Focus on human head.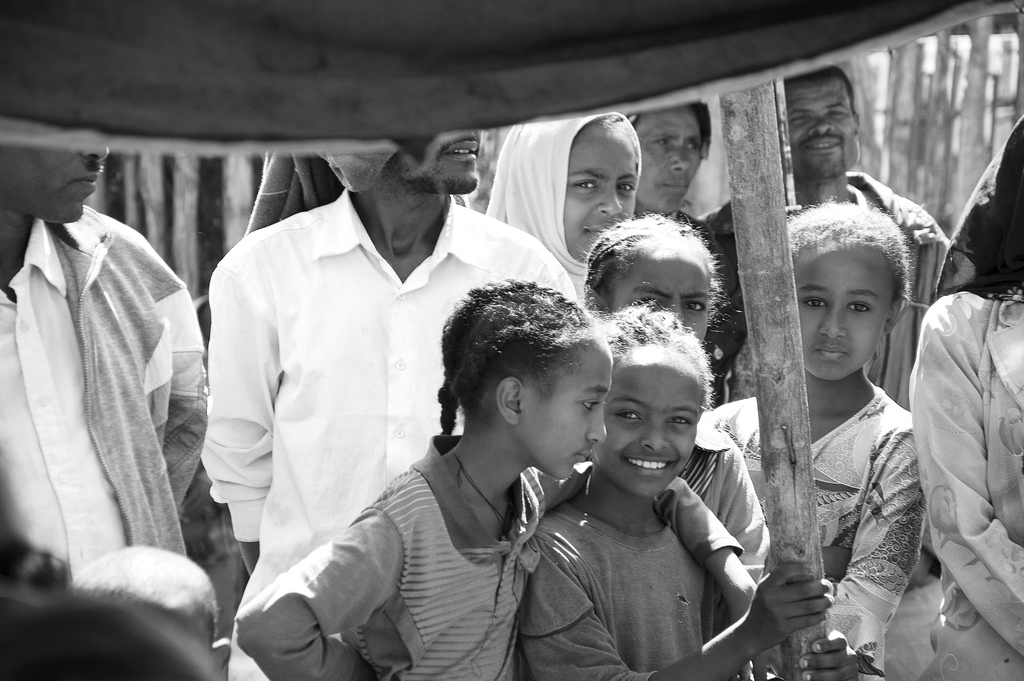
Focused at region(67, 544, 237, 680).
